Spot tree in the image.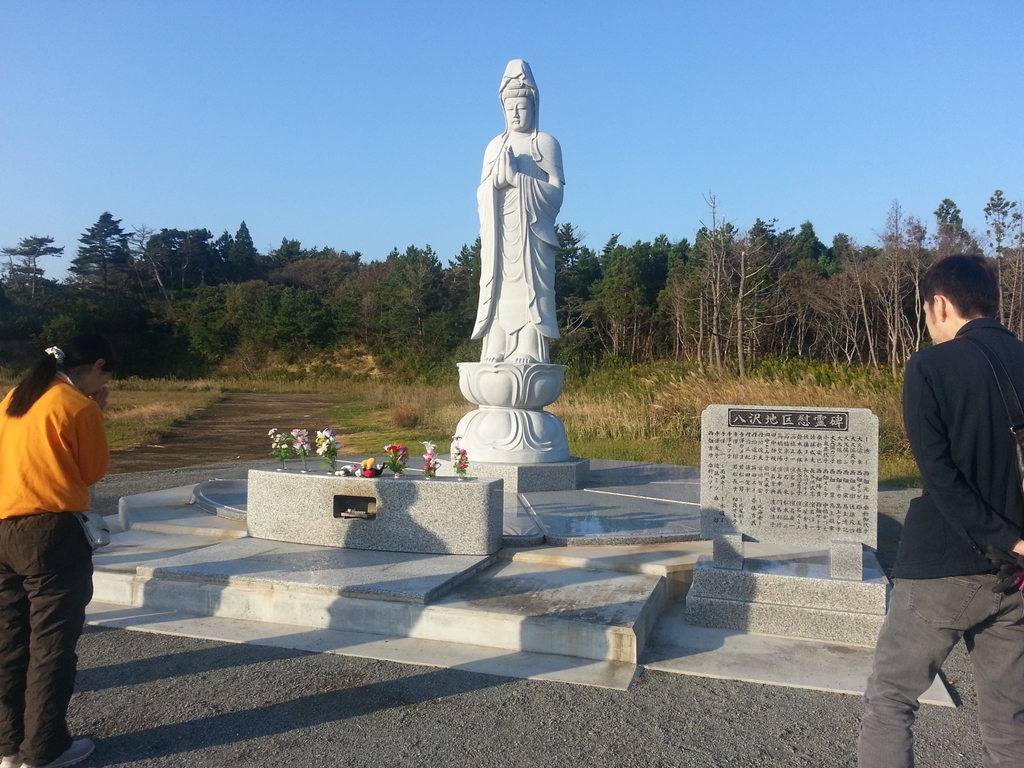
tree found at pyautogui.locateOnScreen(672, 227, 772, 368).
